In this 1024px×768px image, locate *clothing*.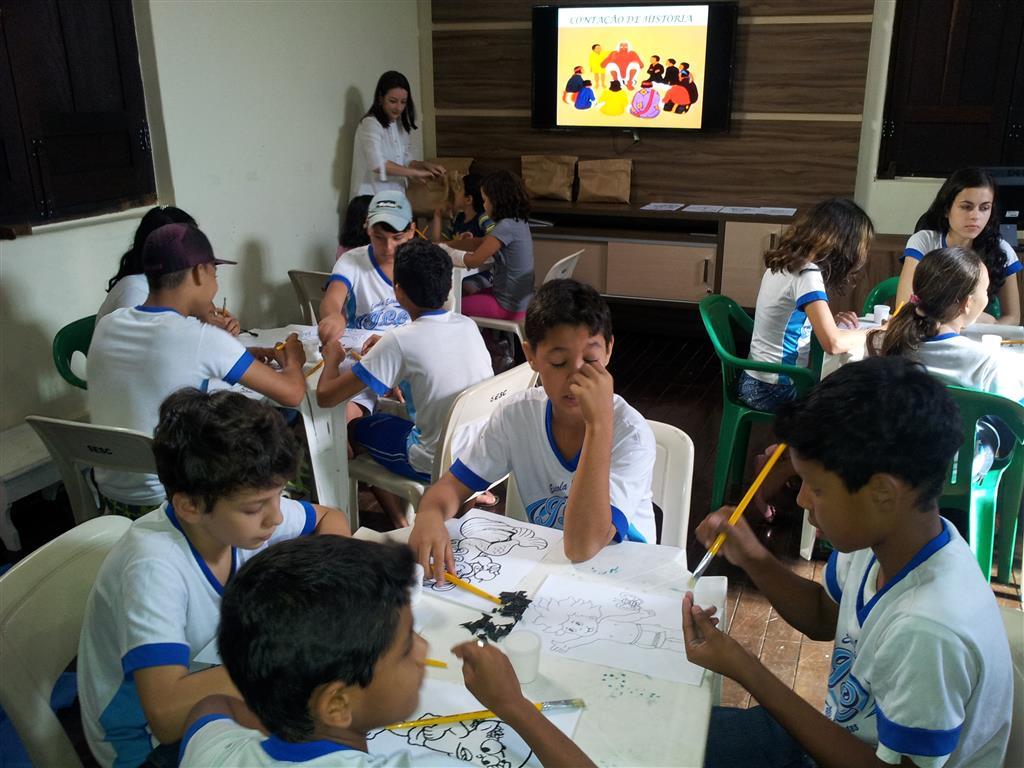
Bounding box: (left=102, top=275, right=148, bottom=323).
